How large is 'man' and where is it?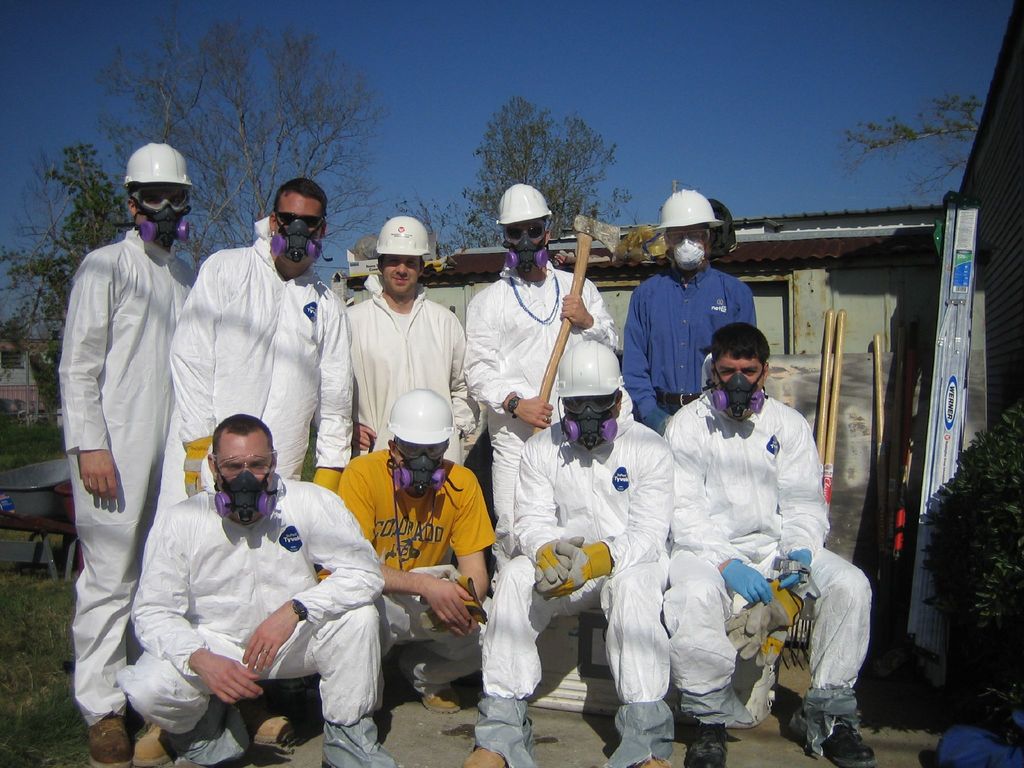
Bounding box: 40:102:227:764.
